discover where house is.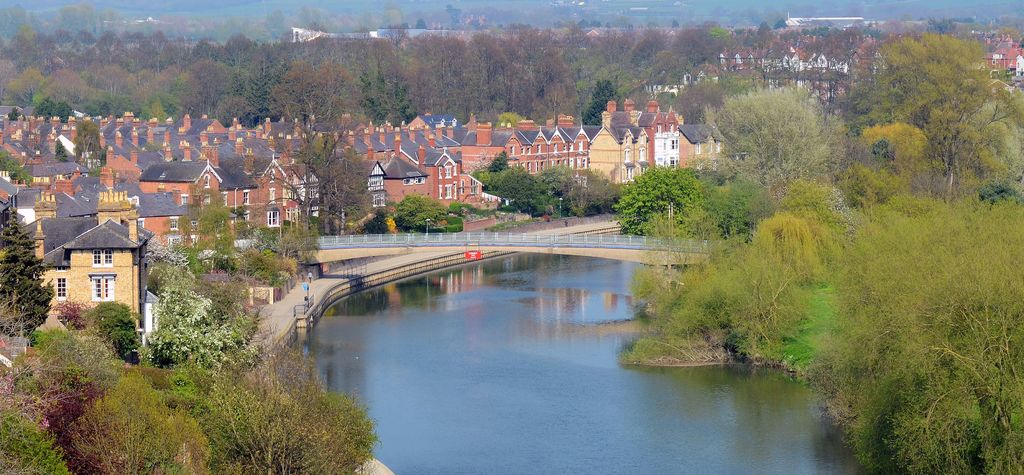
Discovered at l=22, t=211, r=92, b=261.
